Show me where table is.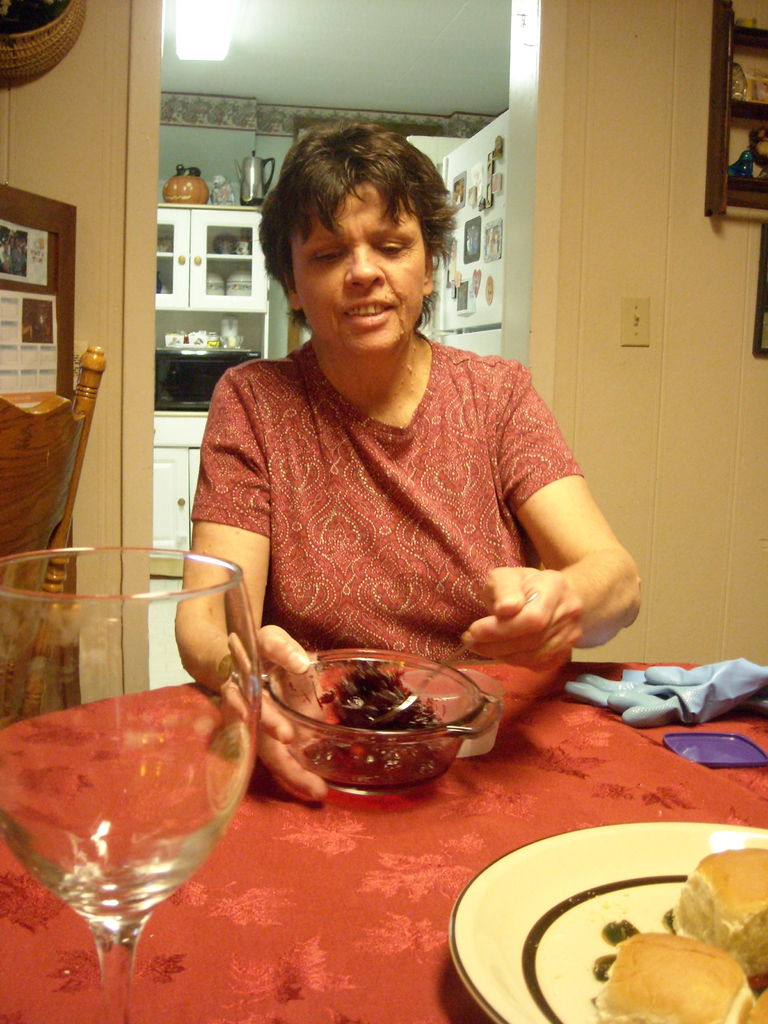
table is at 0, 656, 767, 1023.
